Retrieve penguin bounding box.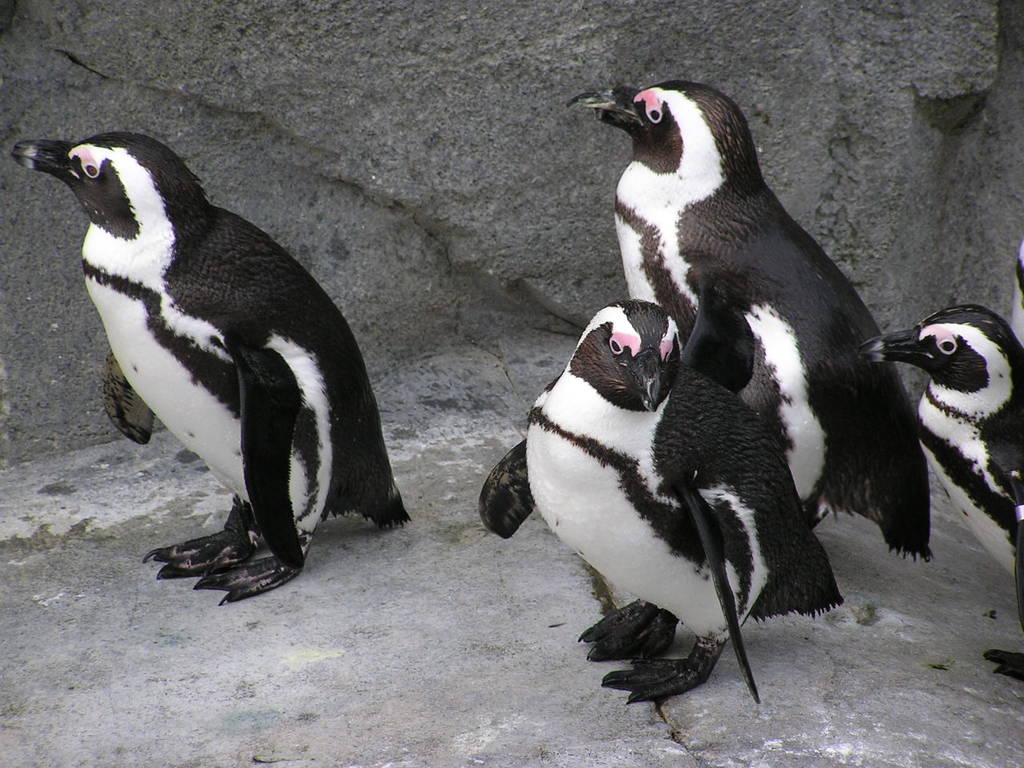
Bounding box: (474, 306, 836, 714).
